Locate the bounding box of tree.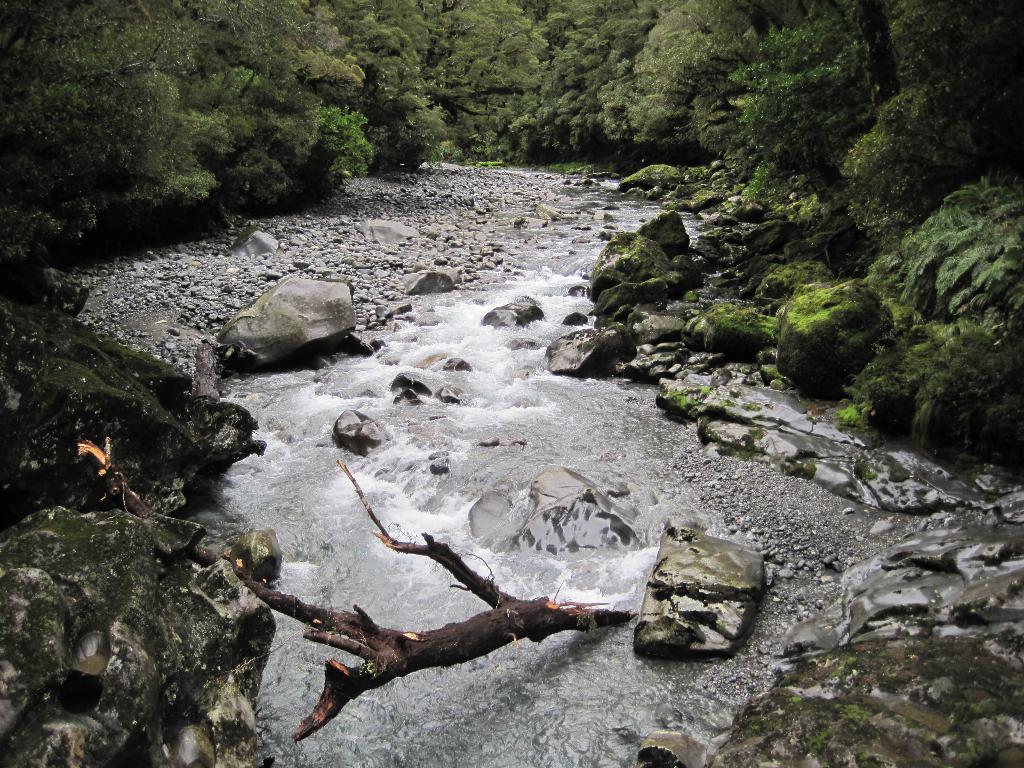
Bounding box: bbox=(198, 0, 355, 115).
